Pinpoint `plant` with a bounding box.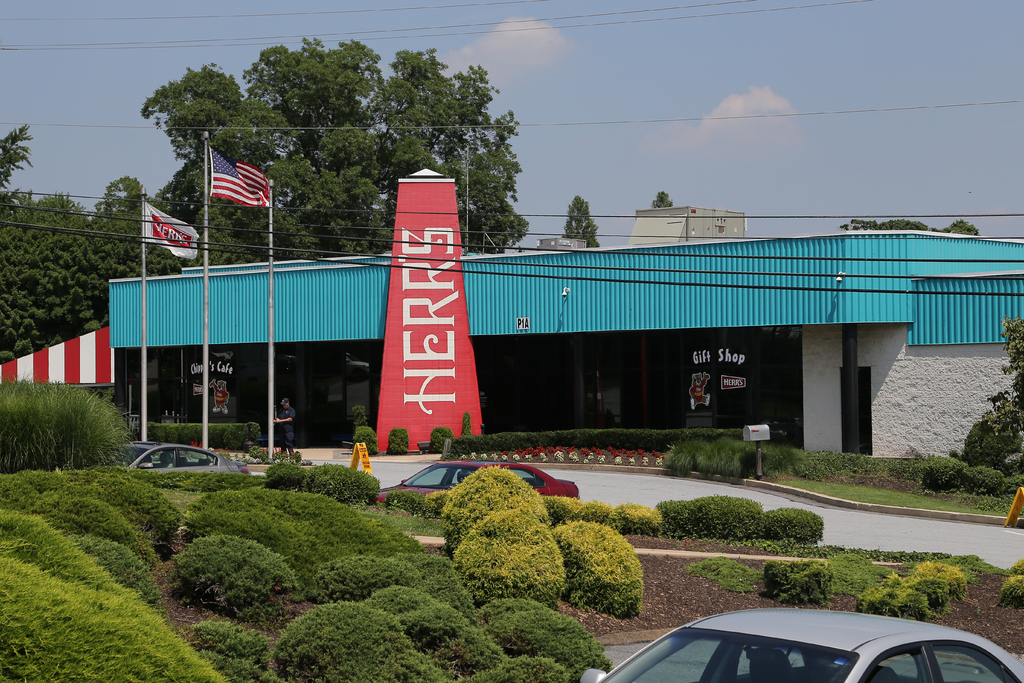
bbox(820, 544, 893, 599).
